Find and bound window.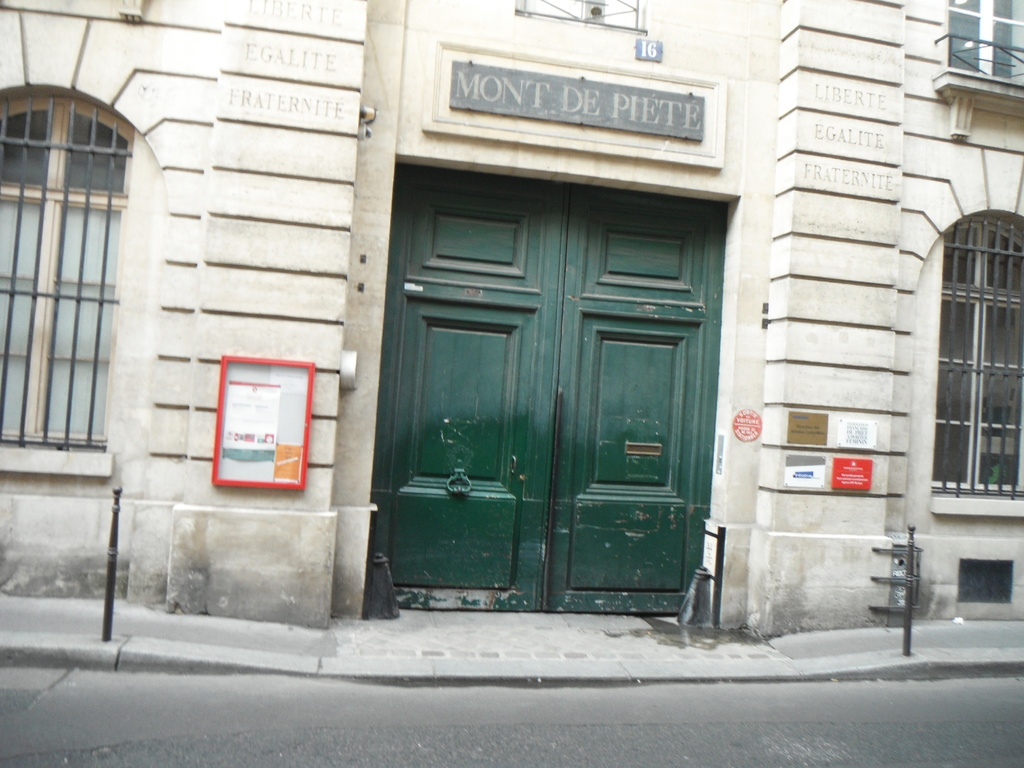
Bound: <region>932, 220, 1023, 494</region>.
